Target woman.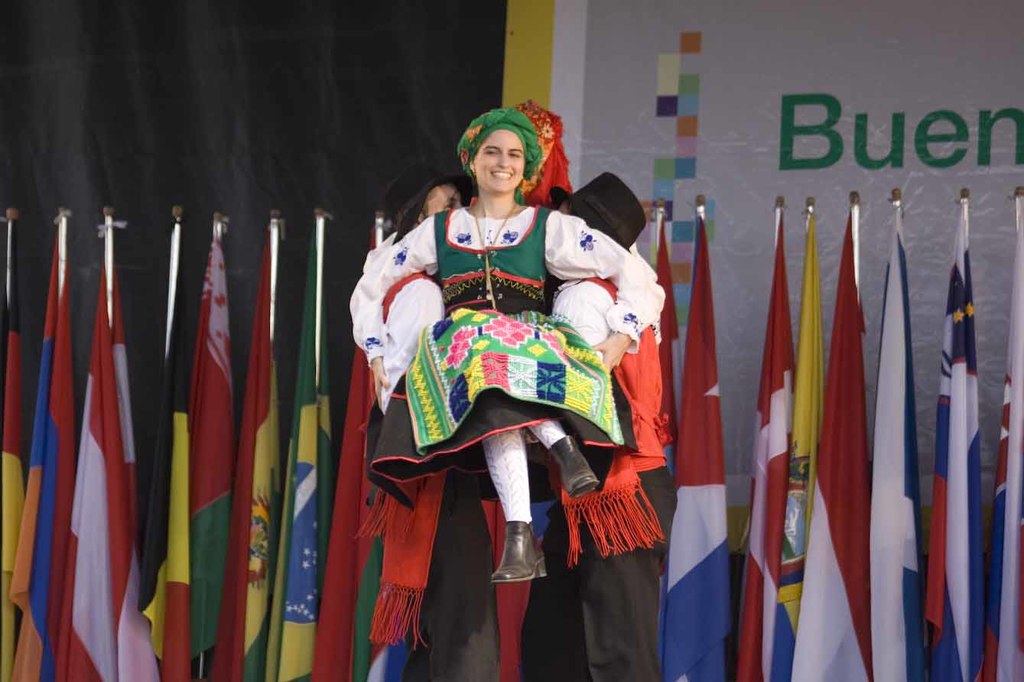
Target region: [316,170,480,681].
